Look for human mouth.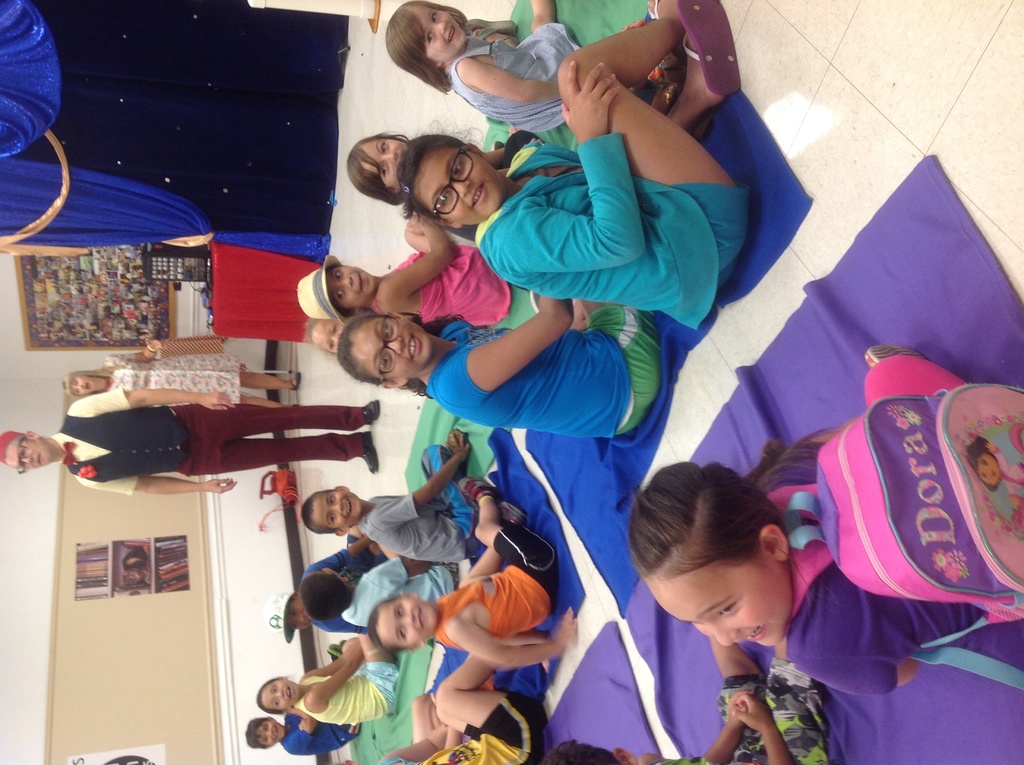
Found: [416,606,424,630].
